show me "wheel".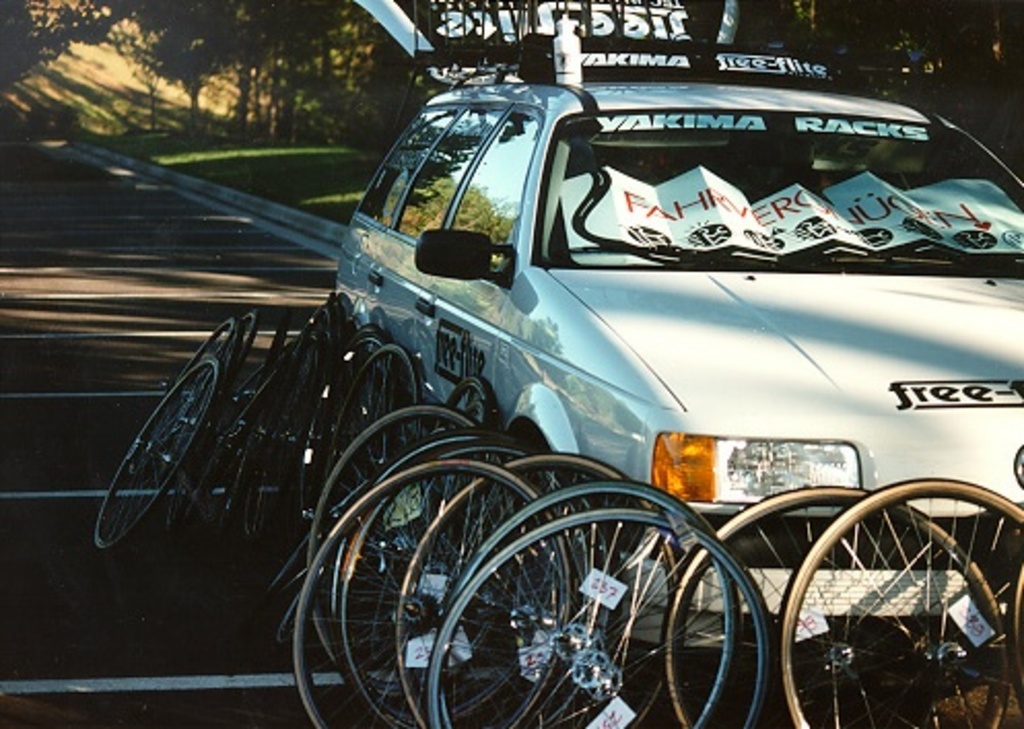
"wheel" is here: (x1=1014, y1=564, x2=1022, y2=723).
